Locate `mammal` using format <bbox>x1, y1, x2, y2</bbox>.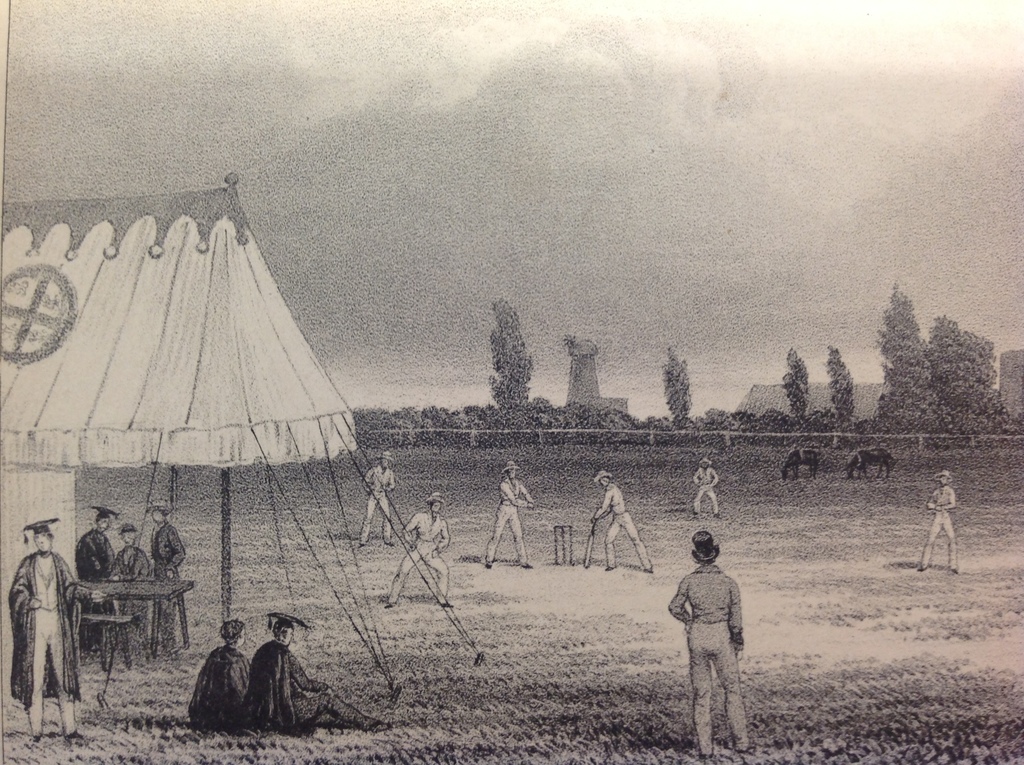
<bbox>666, 531, 747, 760</bbox>.
